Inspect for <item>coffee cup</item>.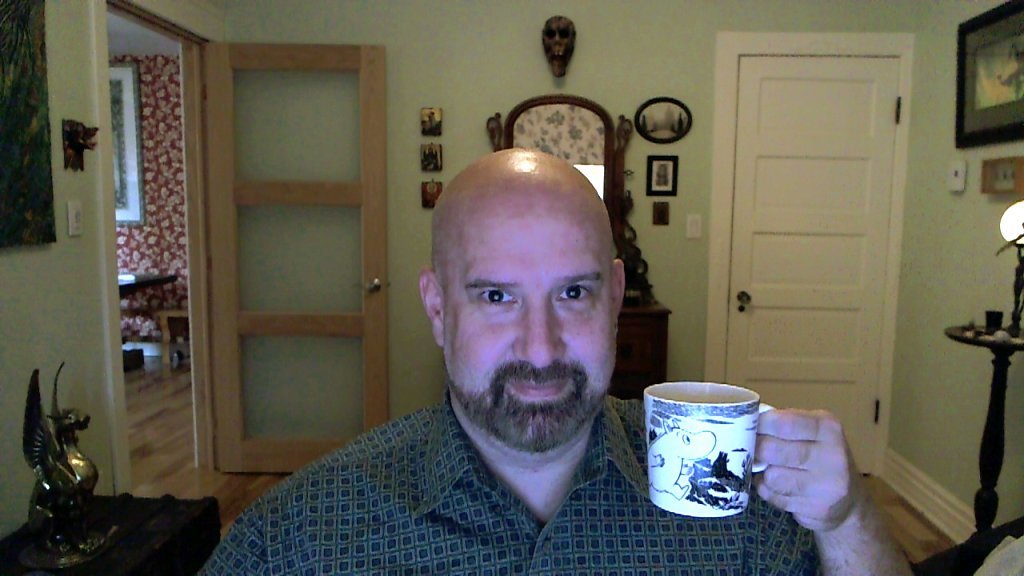
Inspection: crop(642, 378, 779, 520).
